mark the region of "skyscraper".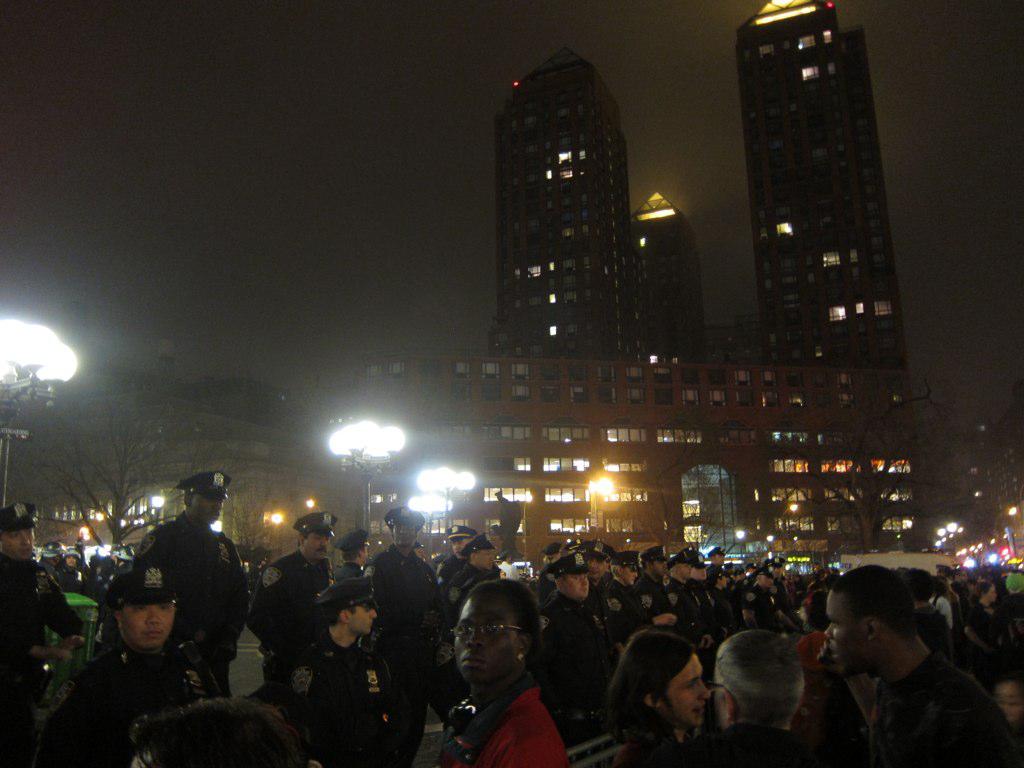
Region: pyautogui.locateOnScreen(336, 336, 1023, 561).
